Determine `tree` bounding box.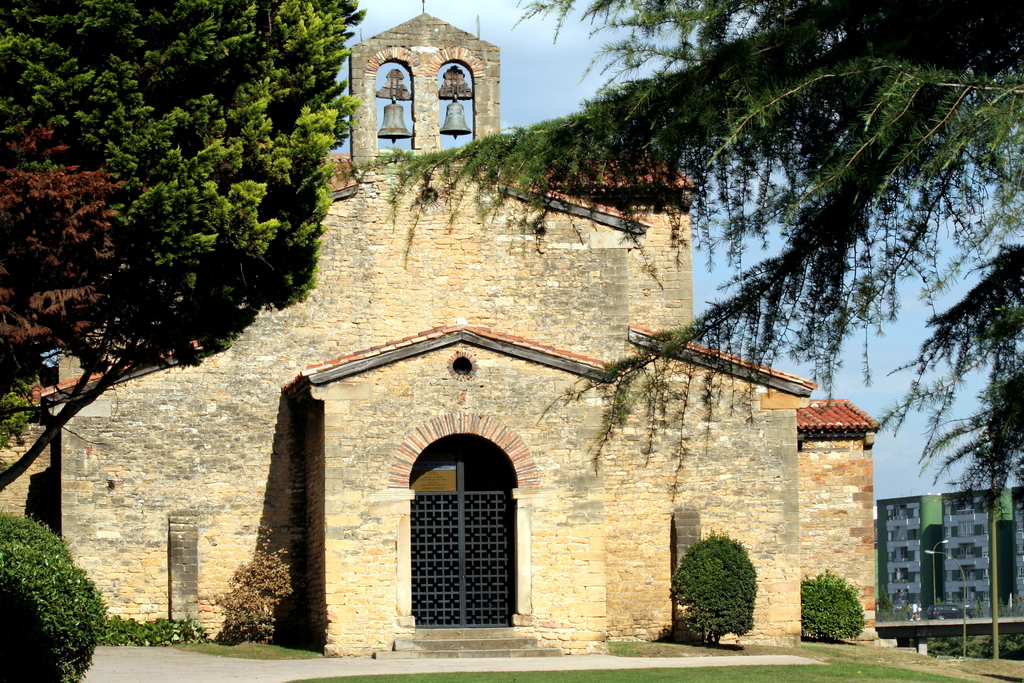
Determined: [877, 582, 897, 625].
